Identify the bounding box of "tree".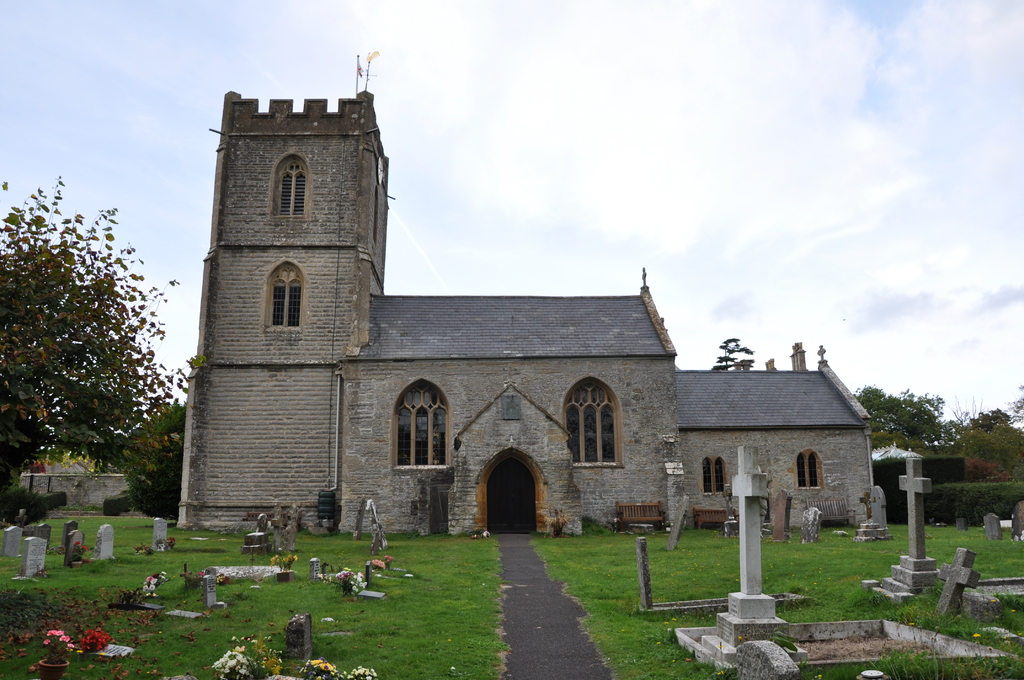
x1=948 y1=394 x2=979 y2=444.
